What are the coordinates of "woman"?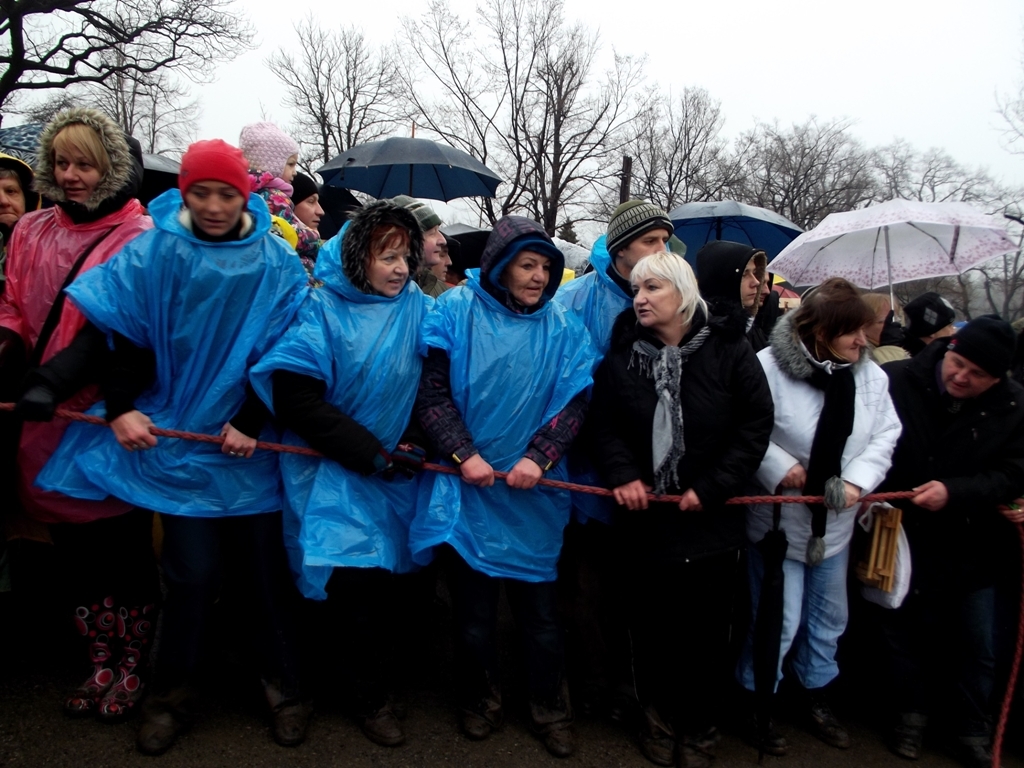
<bbox>60, 134, 301, 755</bbox>.
